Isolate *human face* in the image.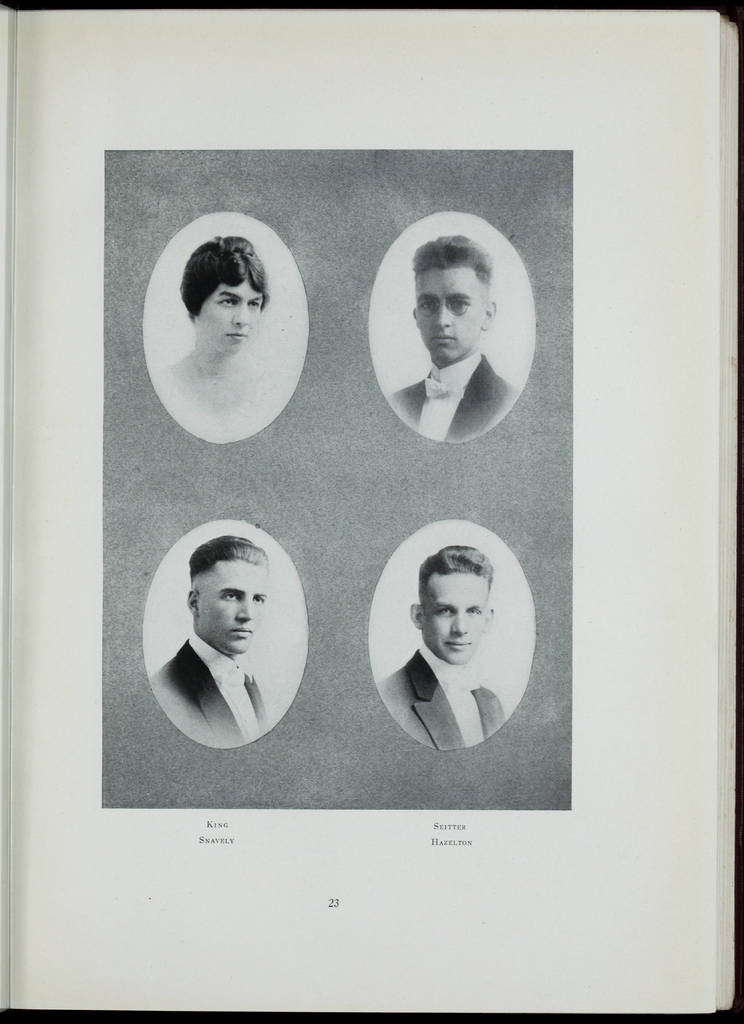
Isolated region: BBox(410, 268, 484, 361).
